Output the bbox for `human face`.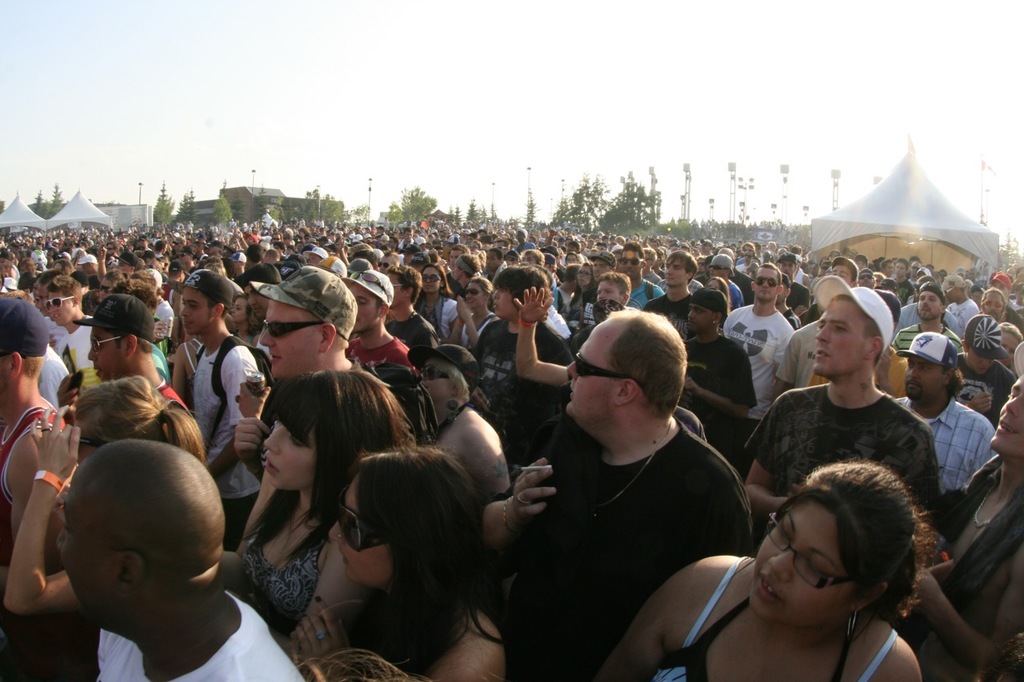
pyautogui.locateOnScreen(578, 264, 592, 284).
